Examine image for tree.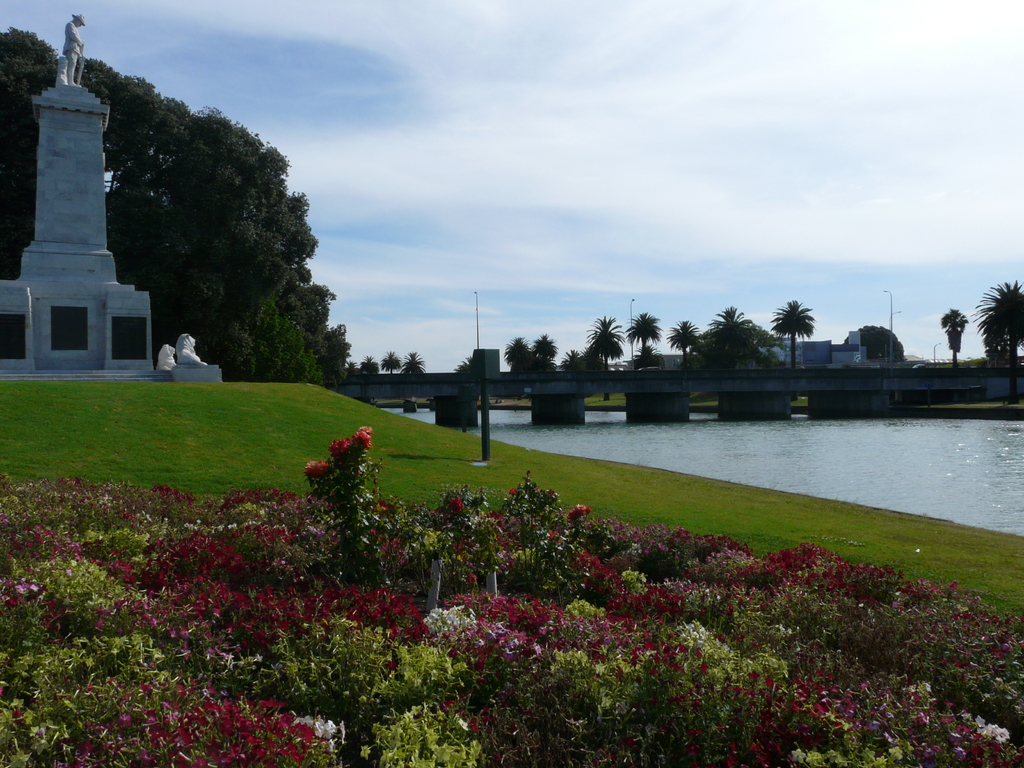
Examination result: Rect(971, 278, 1023, 405).
